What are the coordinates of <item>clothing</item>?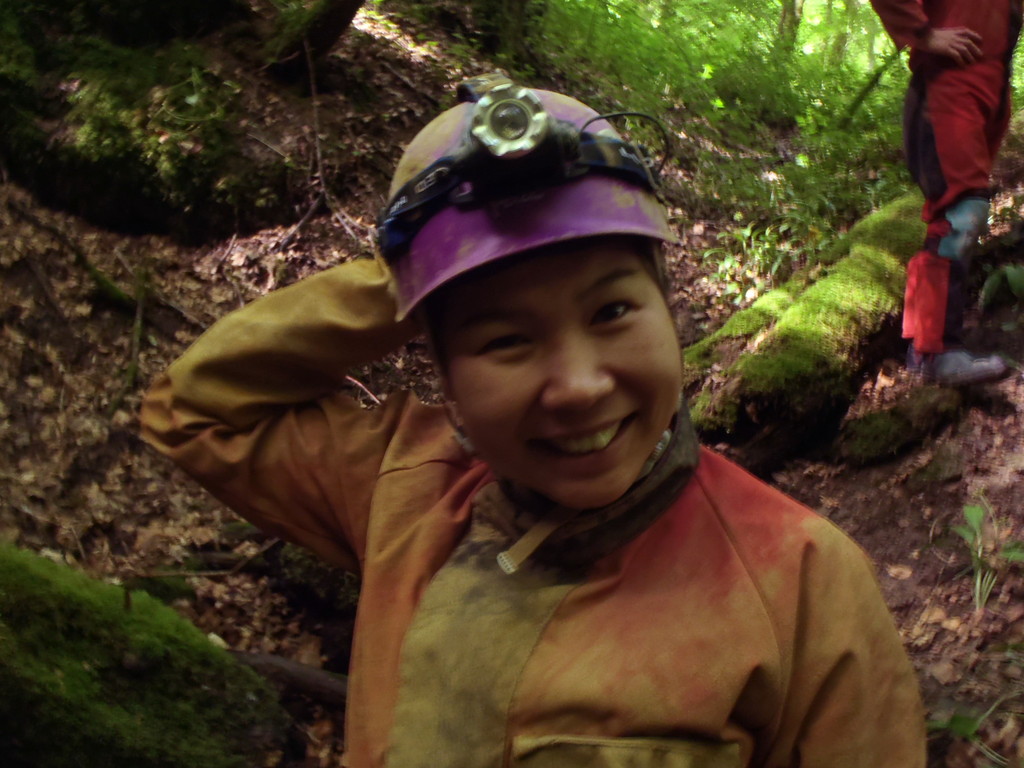
[192,175,924,767].
